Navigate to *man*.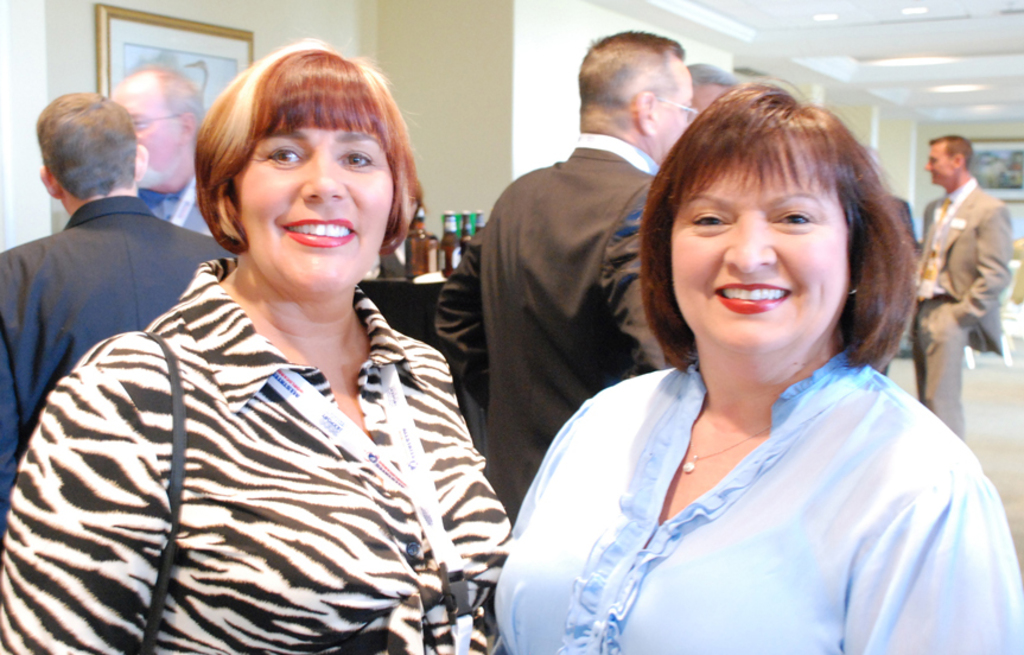
Navigation target: locate(908, 128, 1018, 439).
